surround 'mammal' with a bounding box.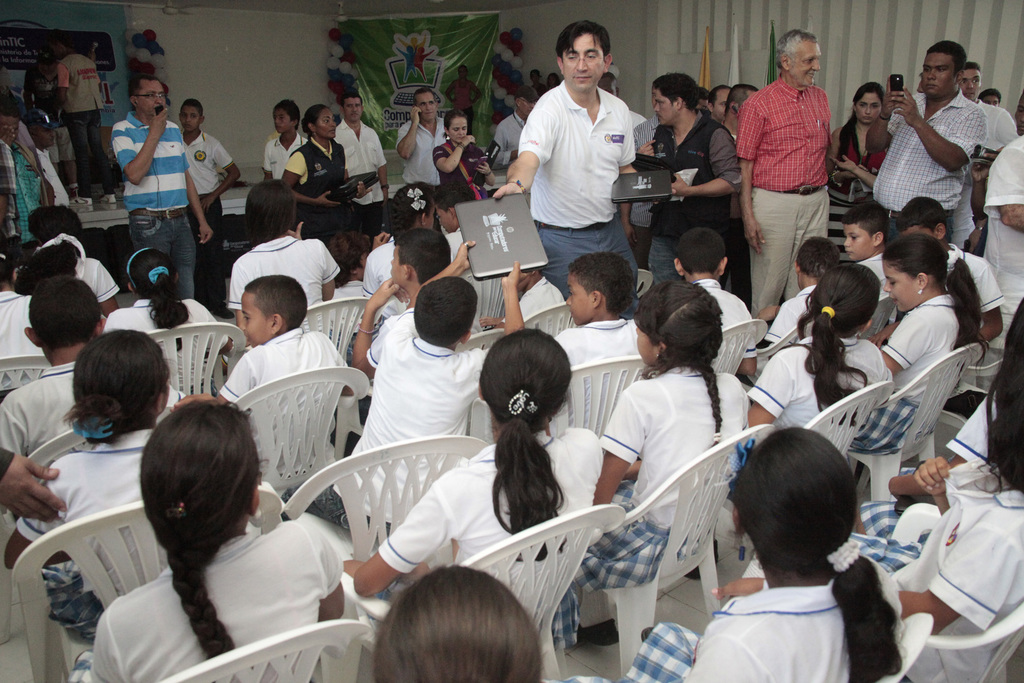
rect(852, 356, 1023, 682).
